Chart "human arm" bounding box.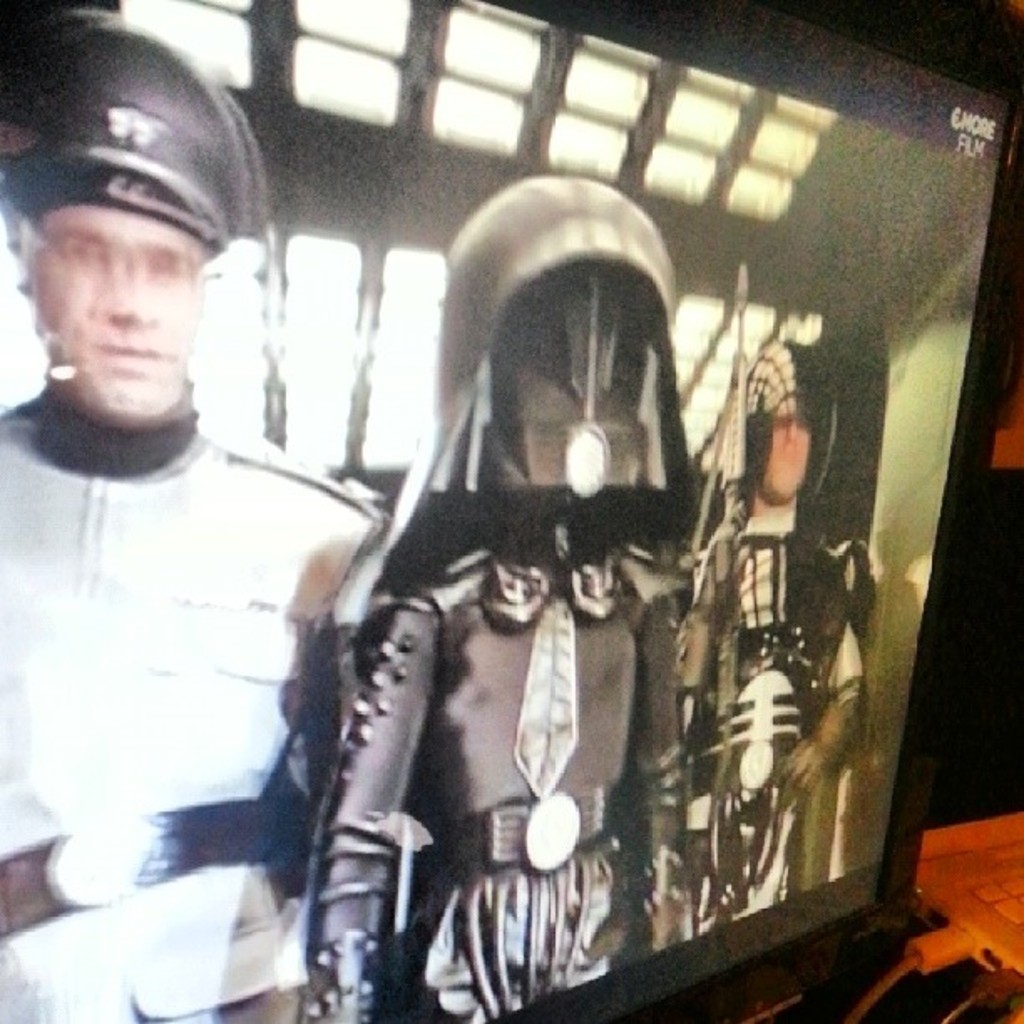
Charted: bbox=[298, 572, 443, 1022].
